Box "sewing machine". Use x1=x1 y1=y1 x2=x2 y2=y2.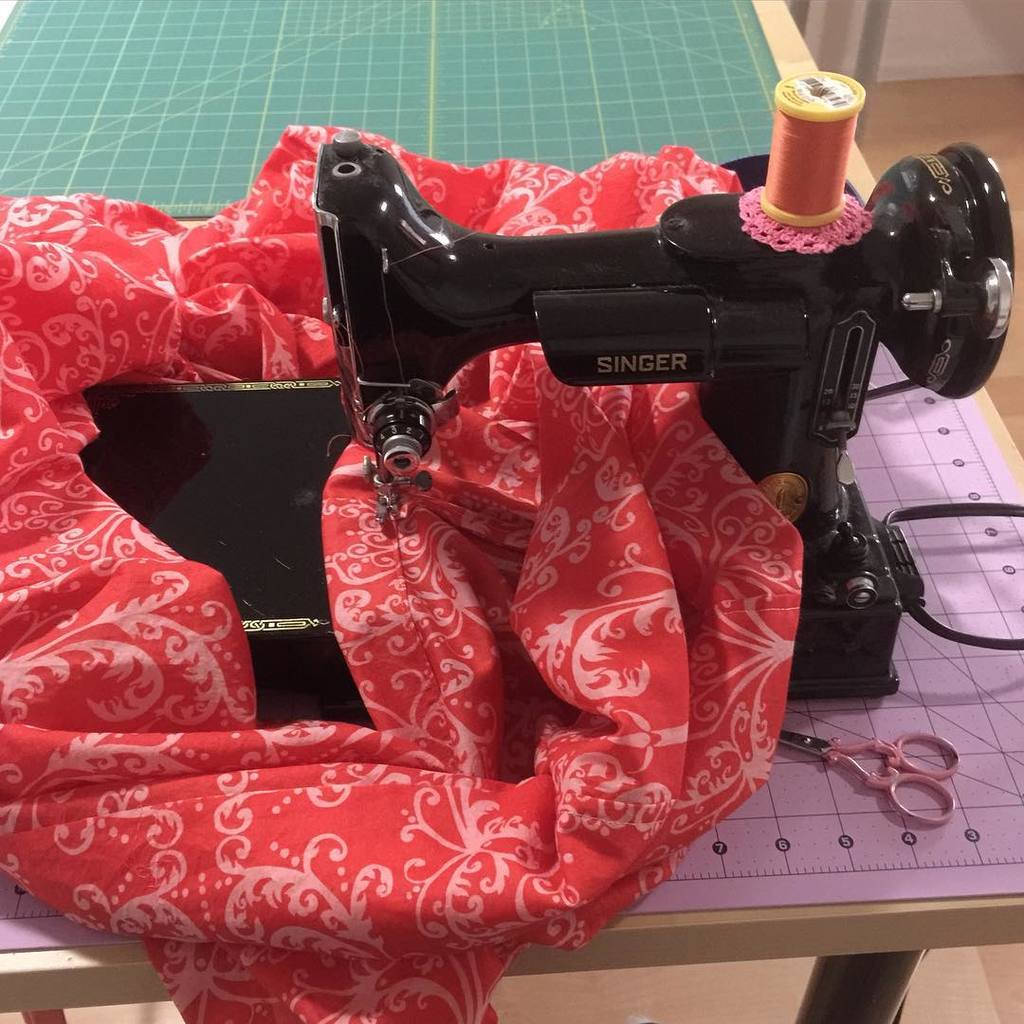
x1=0 y1=66 x2=1023 y2=849.
